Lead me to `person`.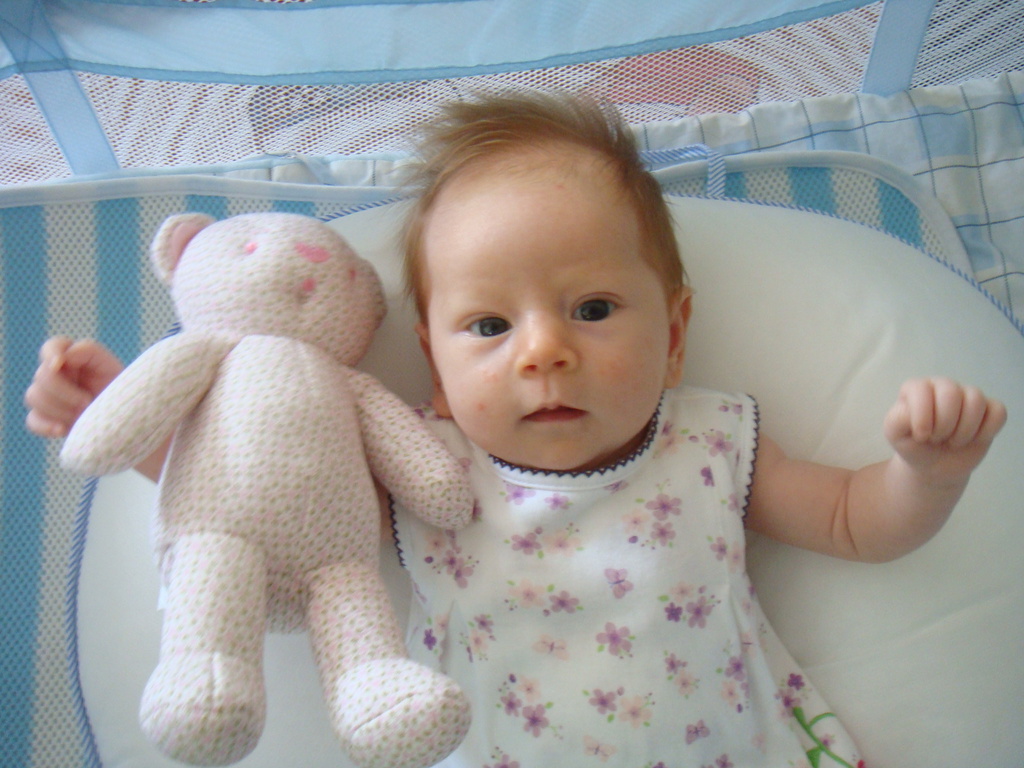
Lead to {"left": 19, "top": 73, "right": 1006, "bottom": 767}.
